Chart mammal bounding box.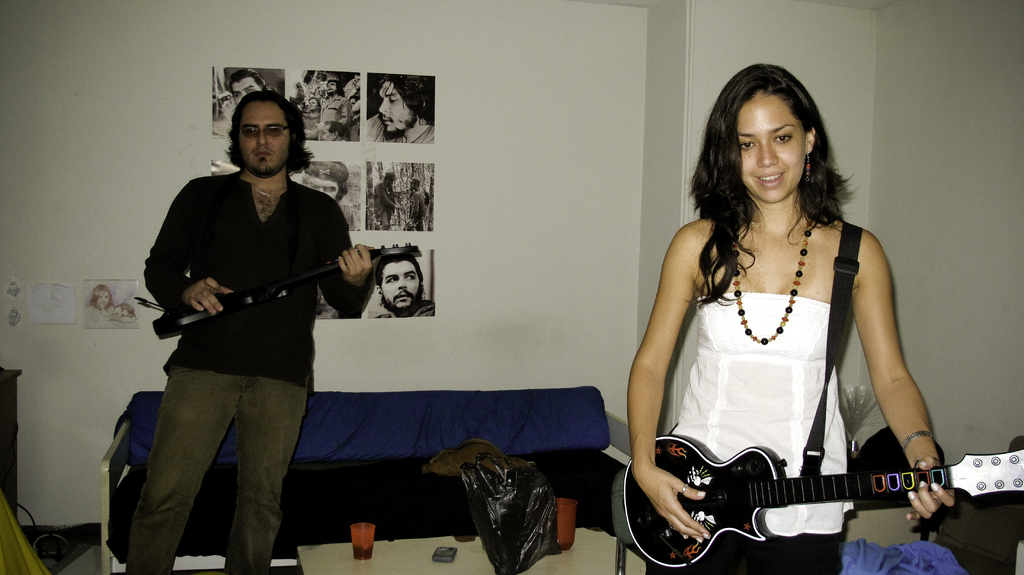
Charted: rect(316, 81, 356, 140).
